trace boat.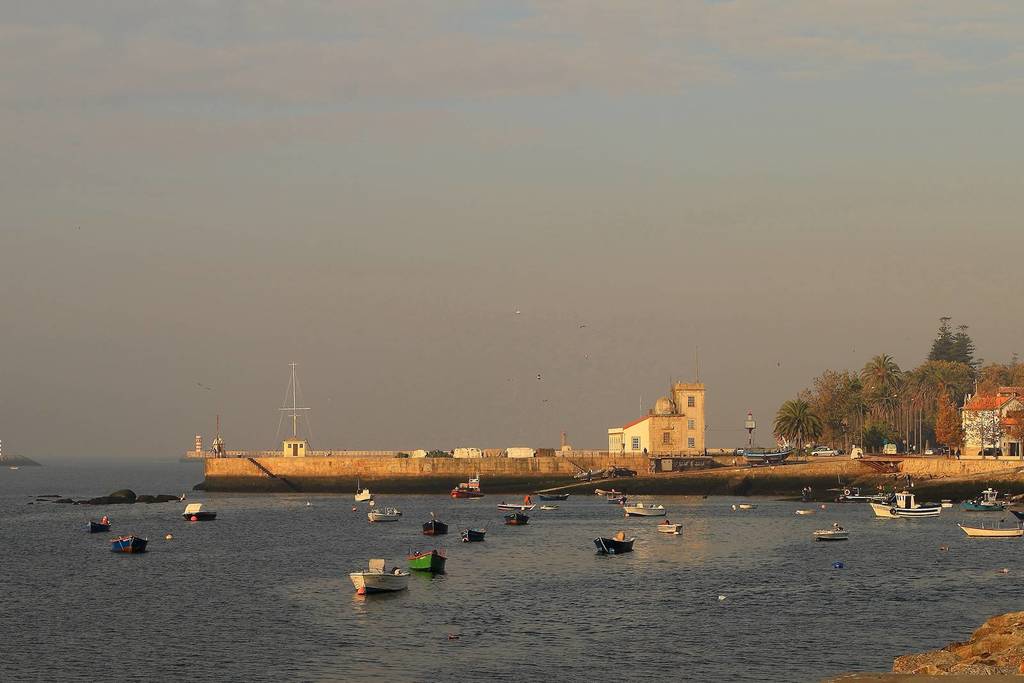
Traced to 422,518,449,534.
